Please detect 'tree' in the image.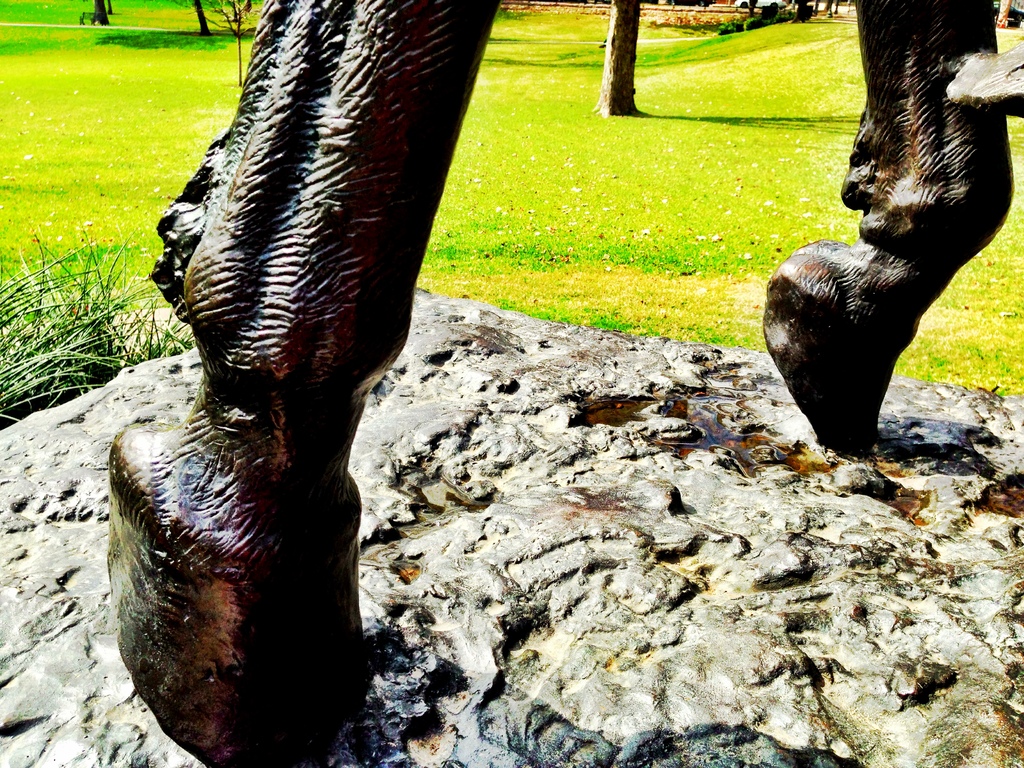
86,0,113,28.
